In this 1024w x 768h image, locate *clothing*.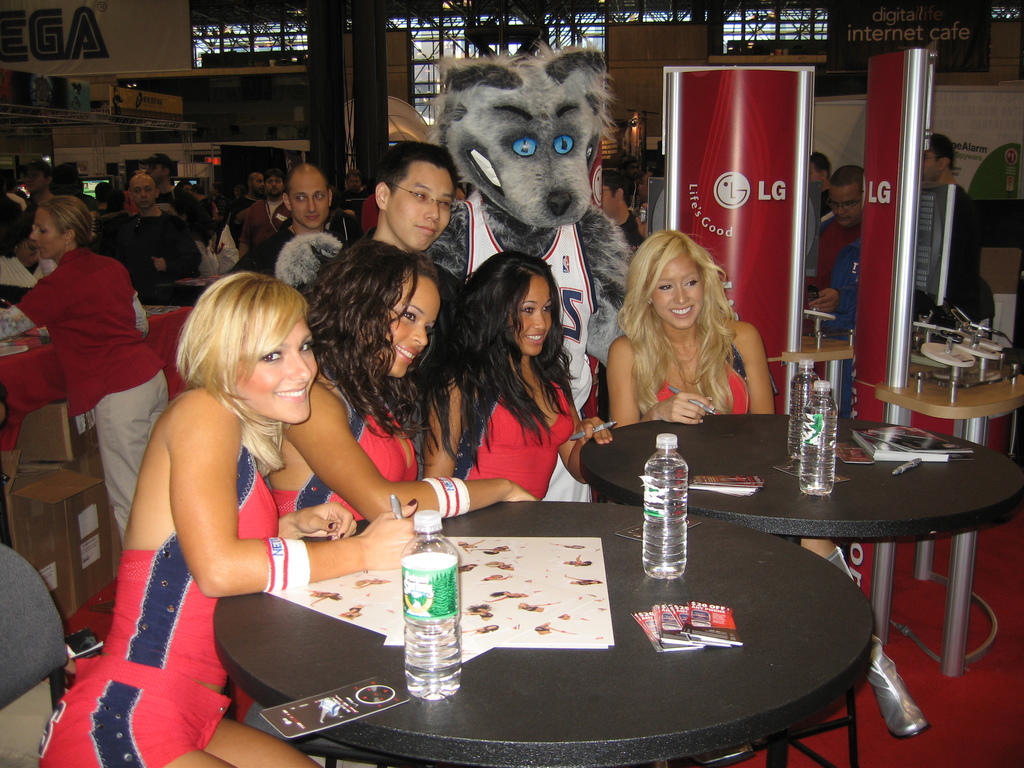
Bounding box: {"left": 452, "top": 199, "right": 602, "bottom": 353}.
